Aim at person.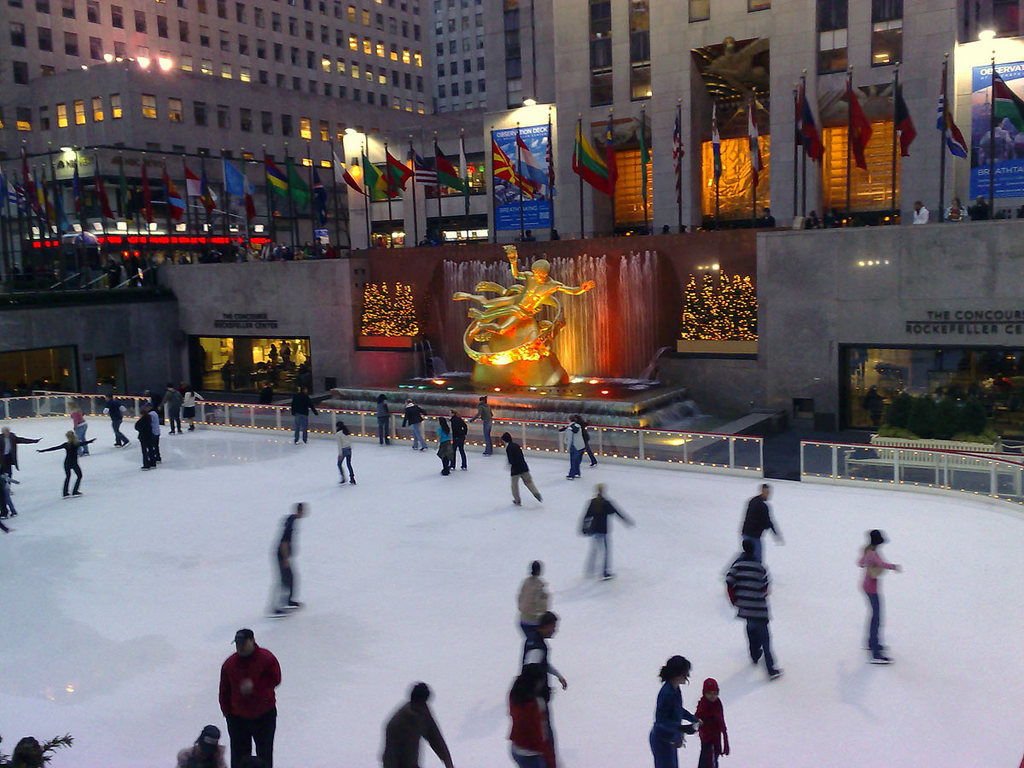
Aimed at [x1=66, y1=410, x2=90, y2=451].
